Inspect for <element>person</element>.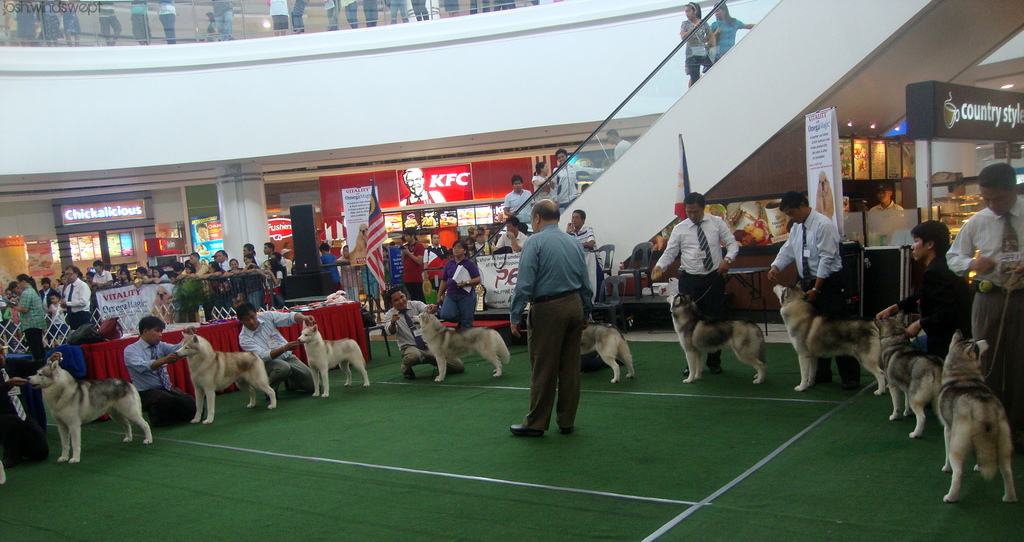
Inspection: <region>553, 145, 584, 217</region>.
